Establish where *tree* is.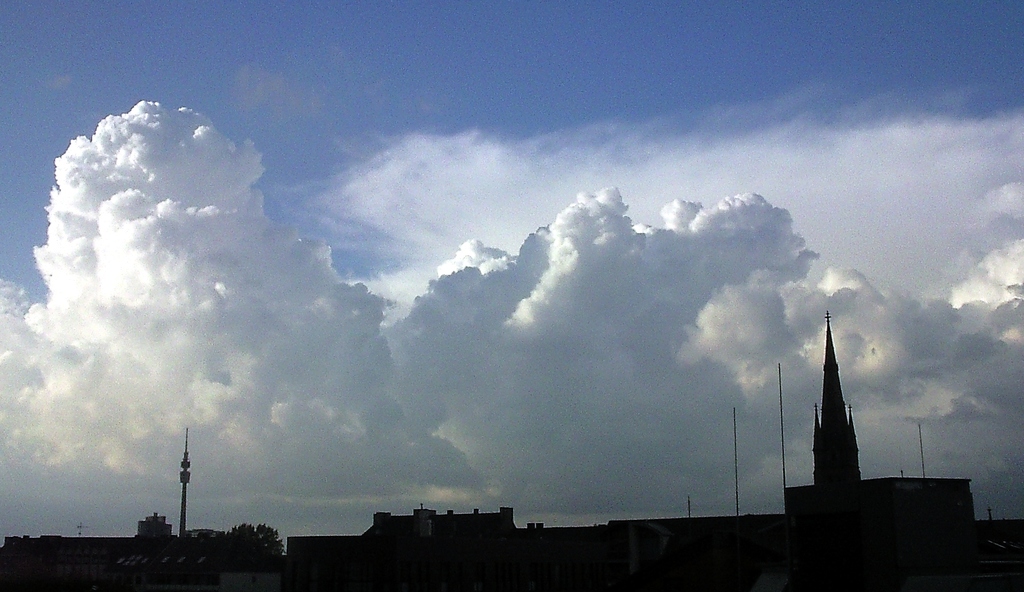
Established at Rect(216, 525, 283, 570).
